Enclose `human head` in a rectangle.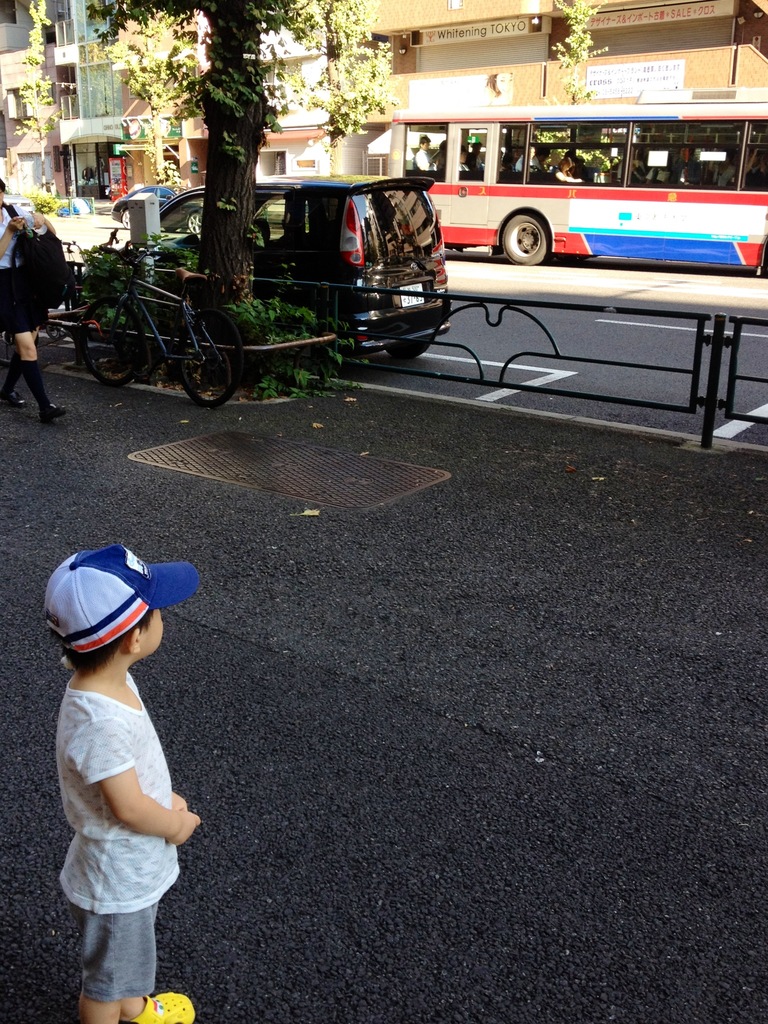
BBox(44, 547, 168, 671).
